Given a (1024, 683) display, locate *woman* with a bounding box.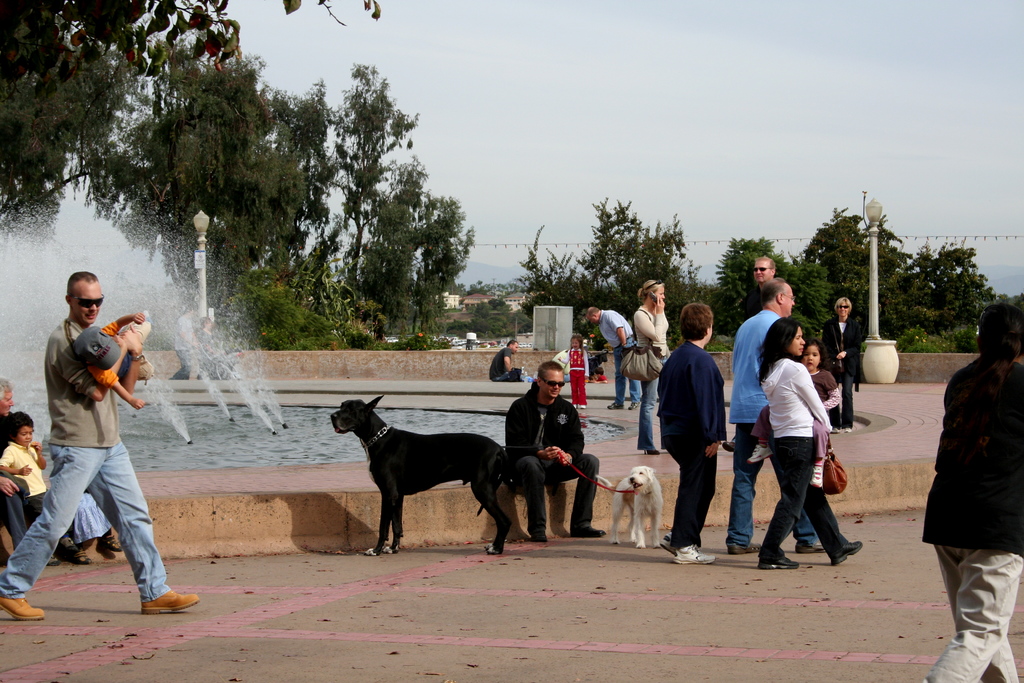
Located: bbox(918, 300, 1023, 682).
